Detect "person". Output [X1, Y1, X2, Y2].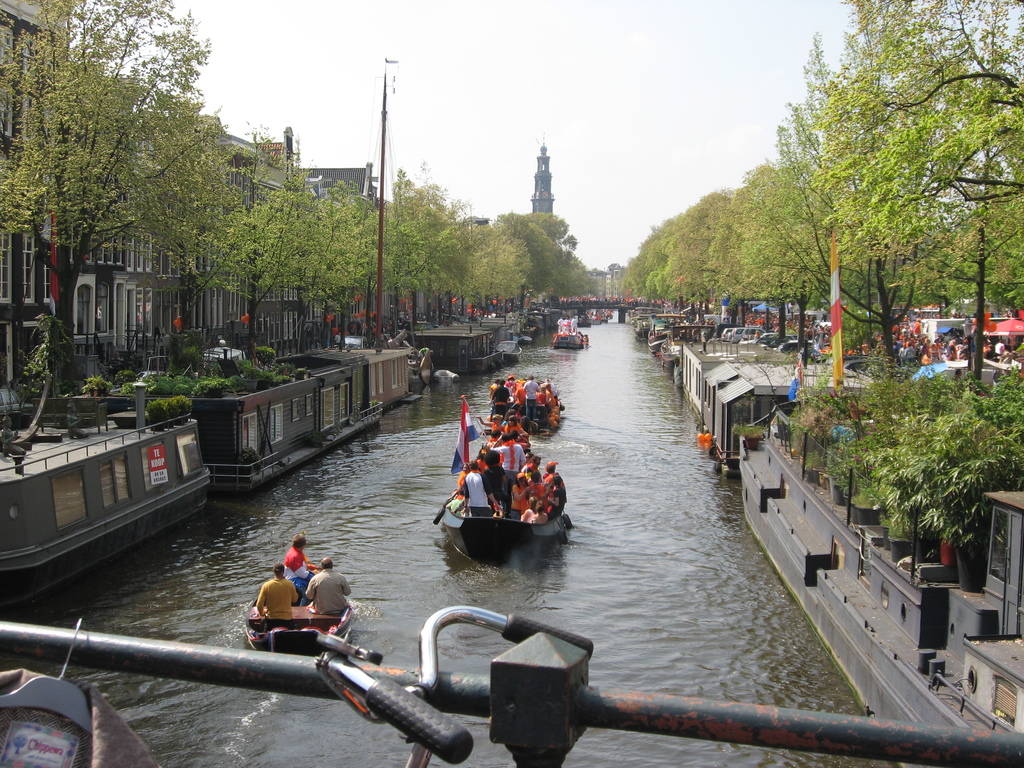
[285, 532, 321, 590].
